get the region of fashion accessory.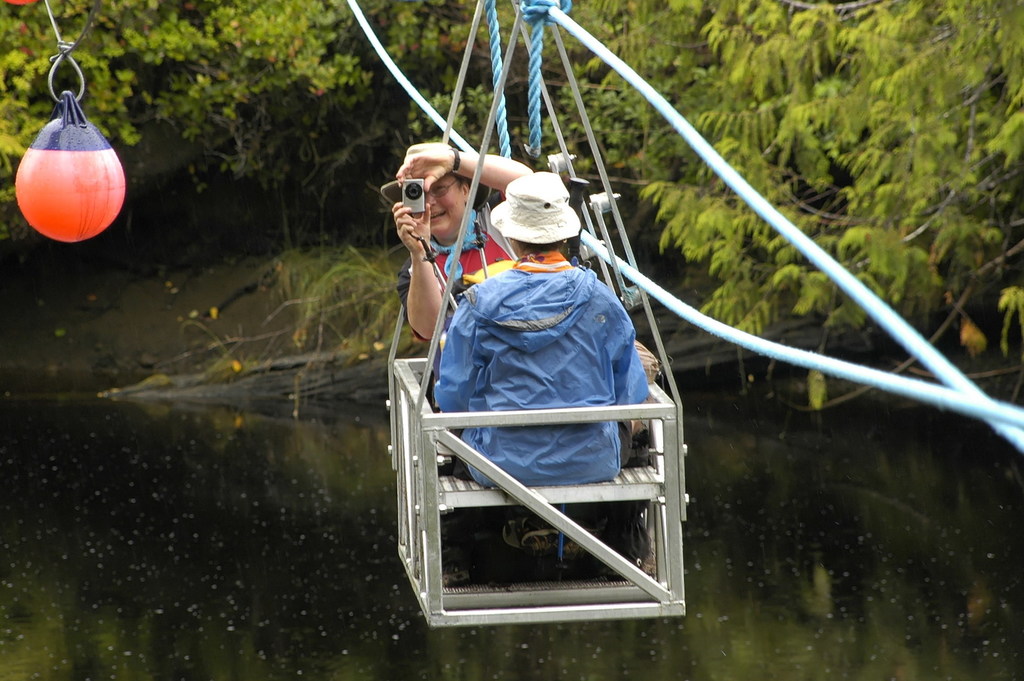
490,171,582,242.
